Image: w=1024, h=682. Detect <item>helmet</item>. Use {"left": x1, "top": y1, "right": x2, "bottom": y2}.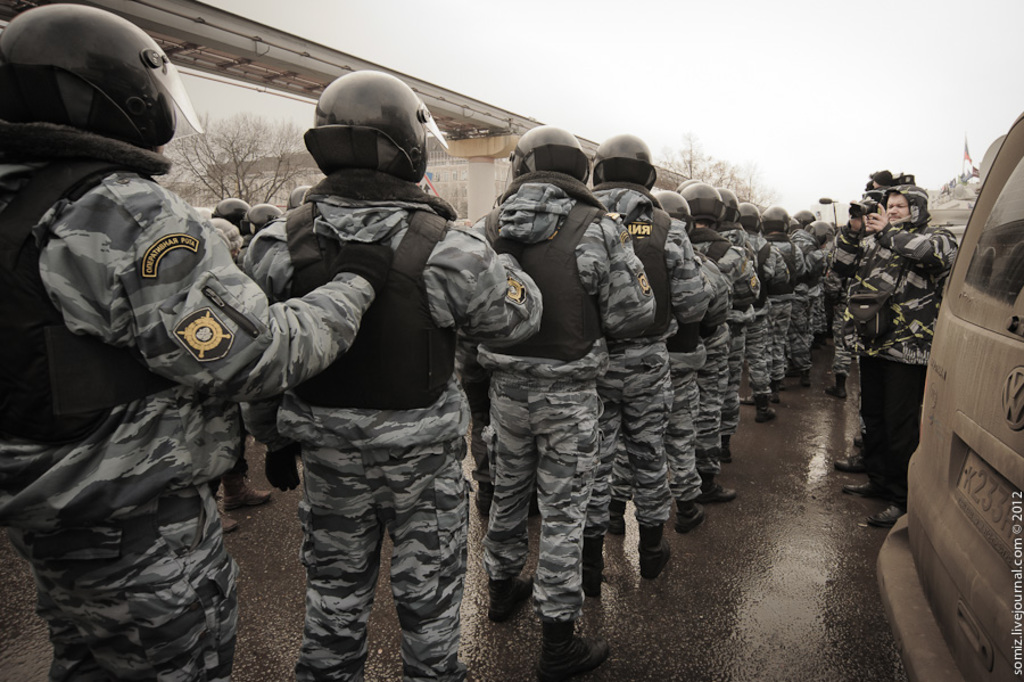
{"left": 807, "top": 219, "right": 835, "bottom": 249}.
